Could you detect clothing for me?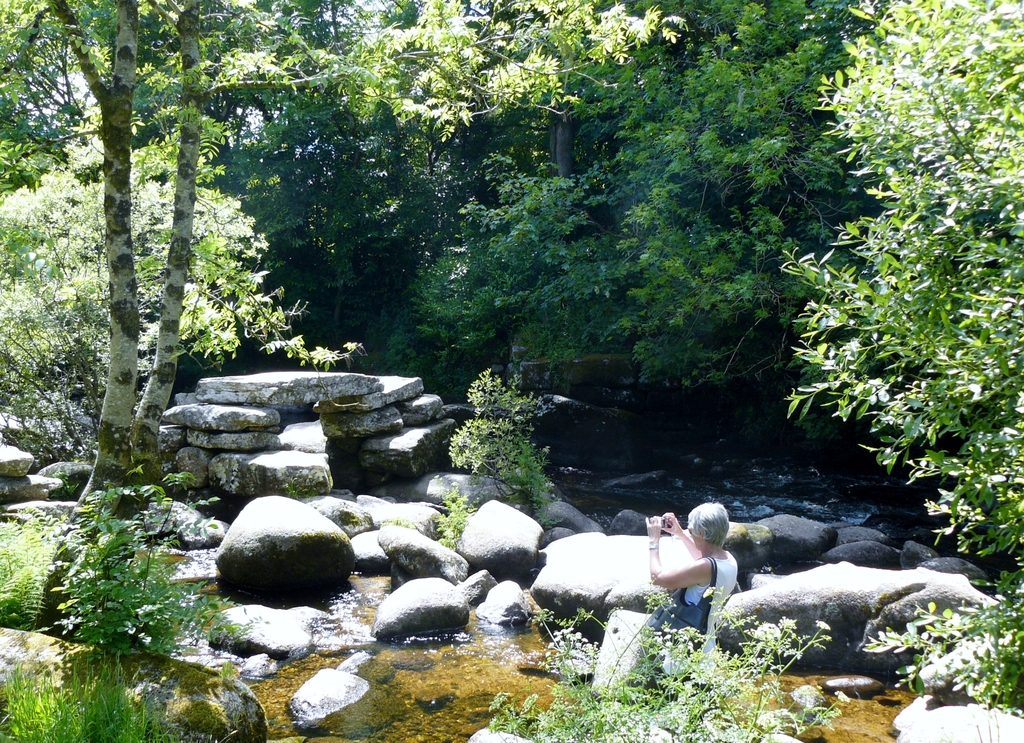
Detection result: {"x1": 660, "y1": 533, "x2": 751, "y2": 645}.
